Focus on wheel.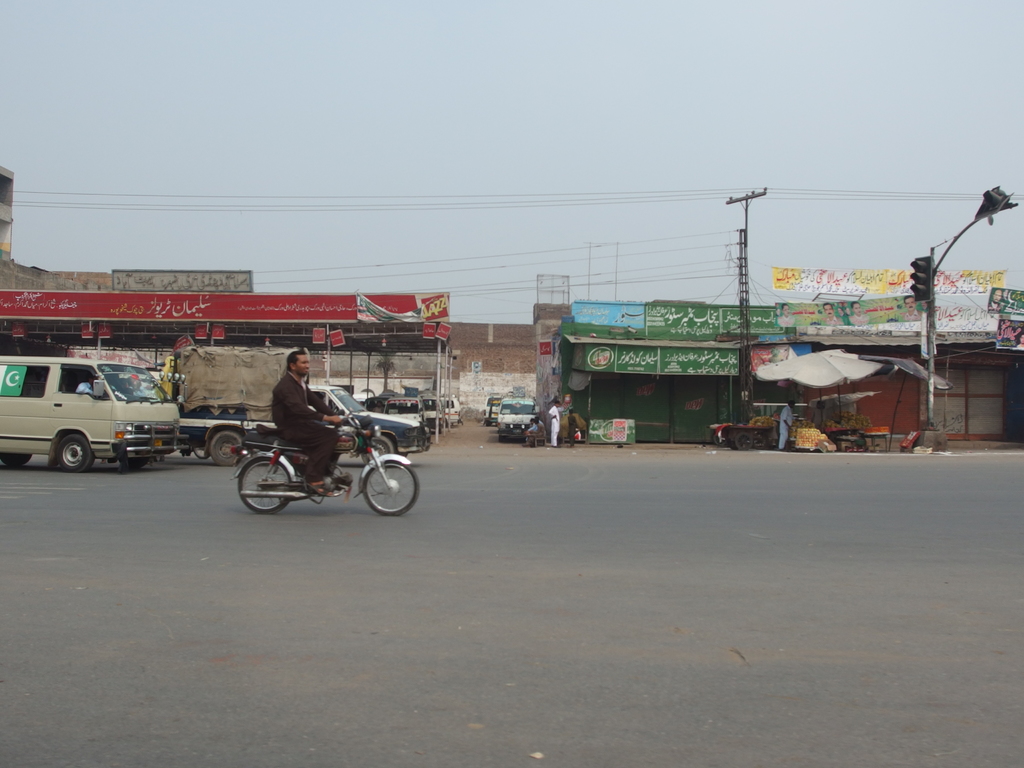
Focused at Rect(730, 440, 737, 449).
